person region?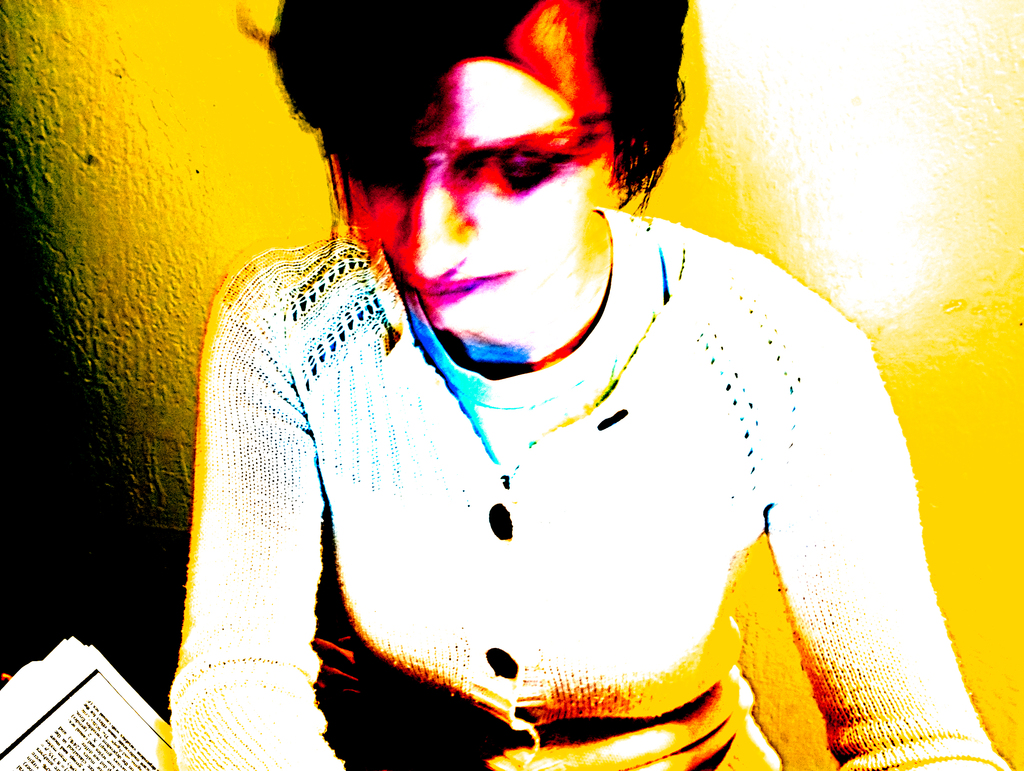
(205,0,1005,770)
